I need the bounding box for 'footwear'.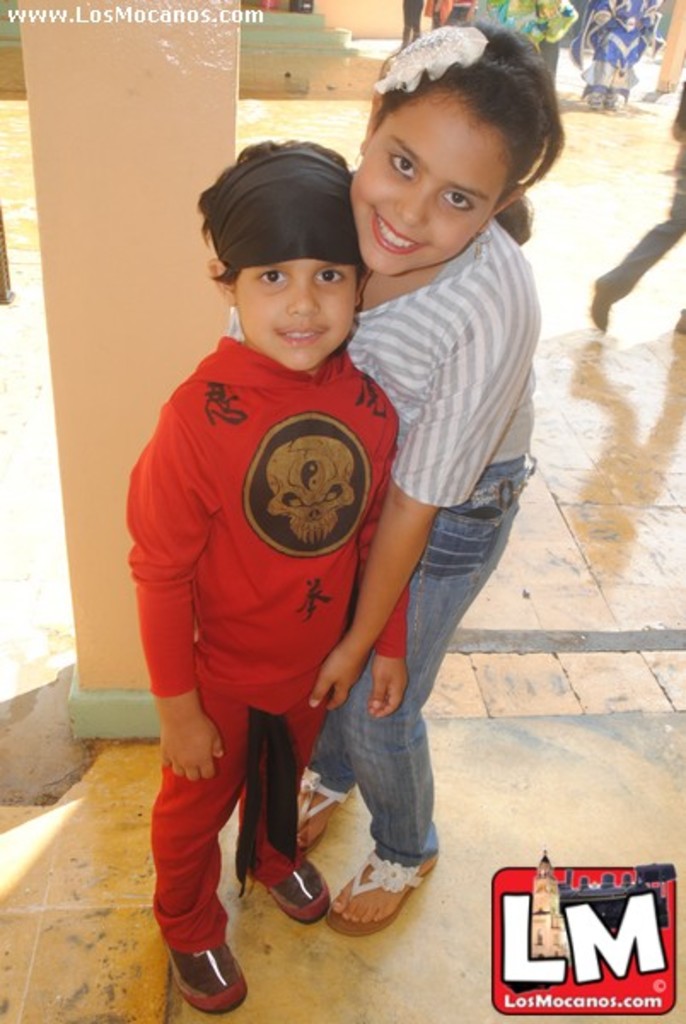
Here it is: 587:275:613:333.
